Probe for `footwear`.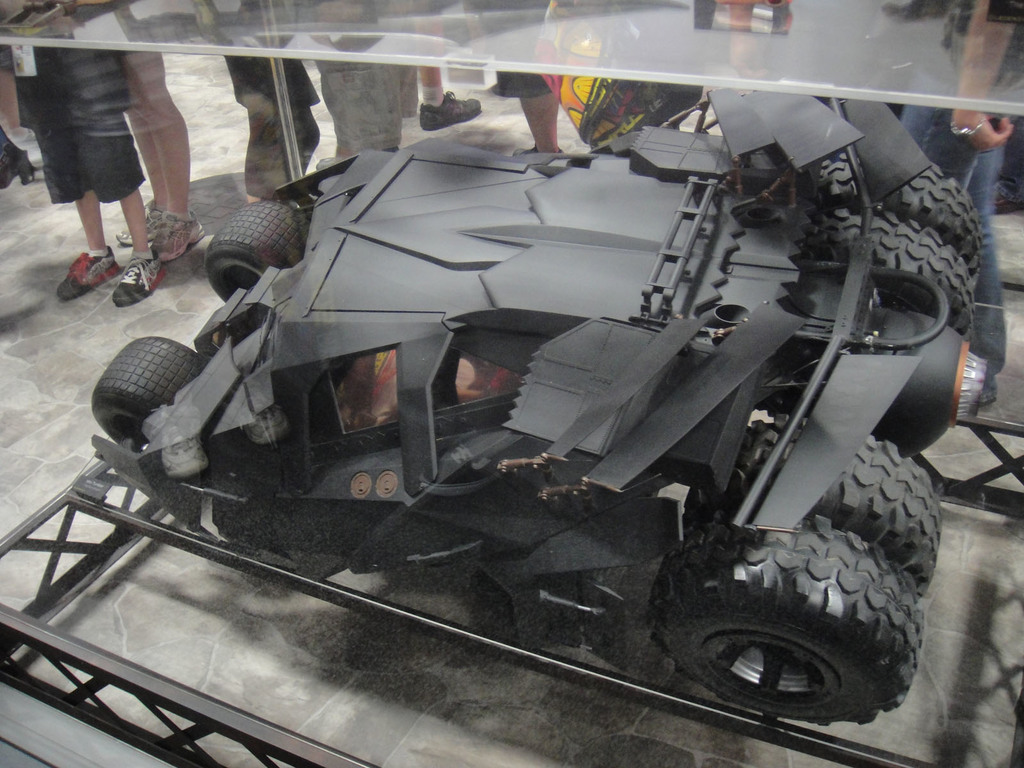
Probe result: (156,209,210,262).
